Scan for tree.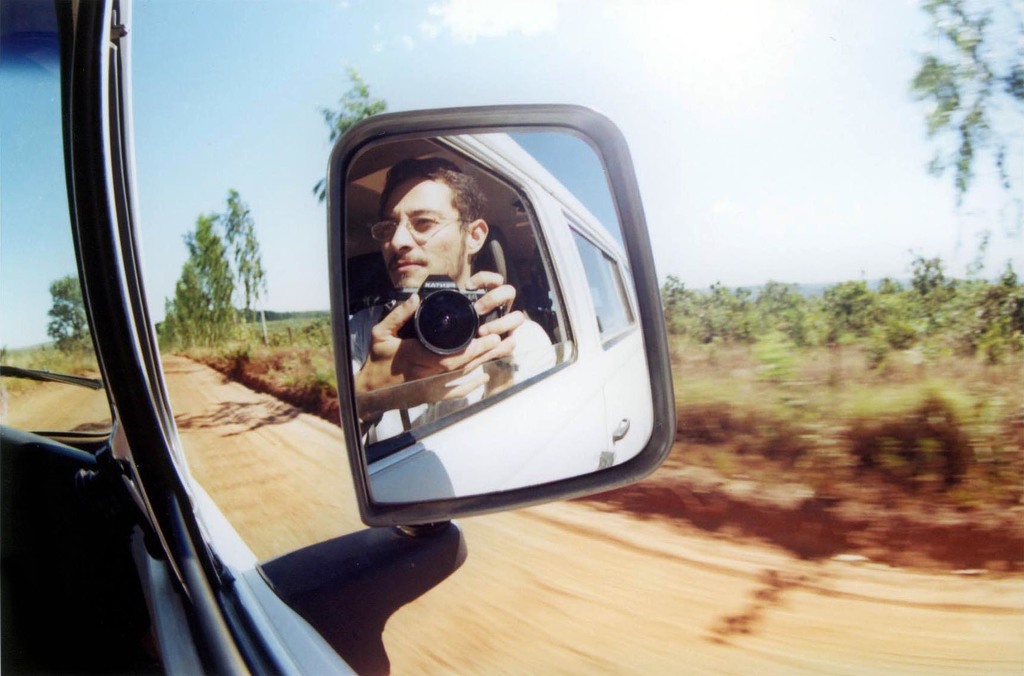
Scan result: left=50, top=275, right=99, bottom=357.
